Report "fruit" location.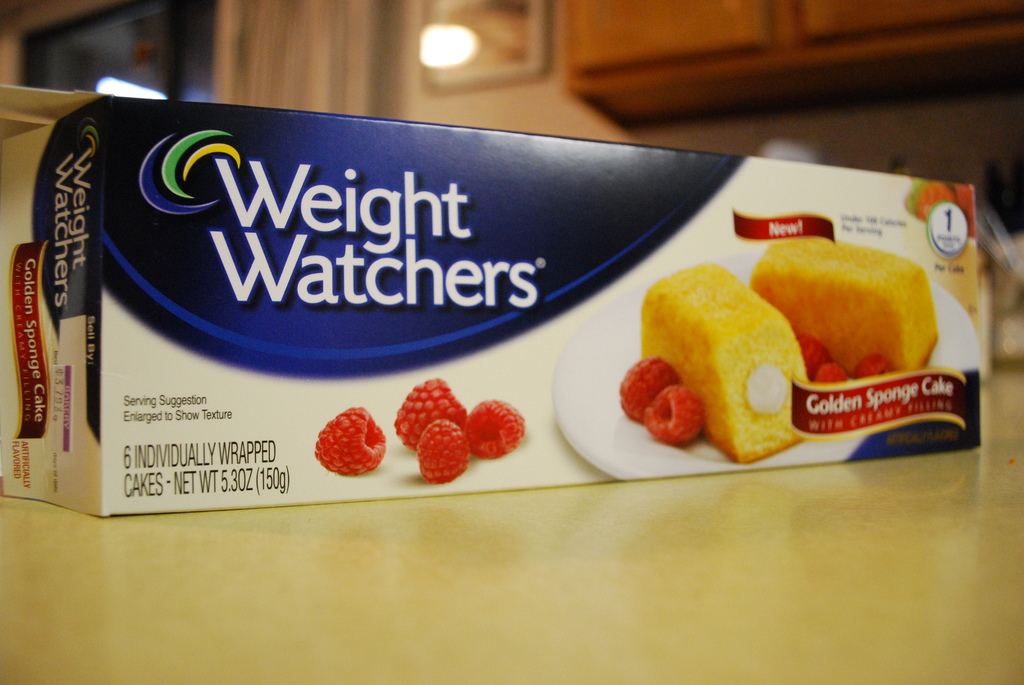
Report: 789:332:836:384.
